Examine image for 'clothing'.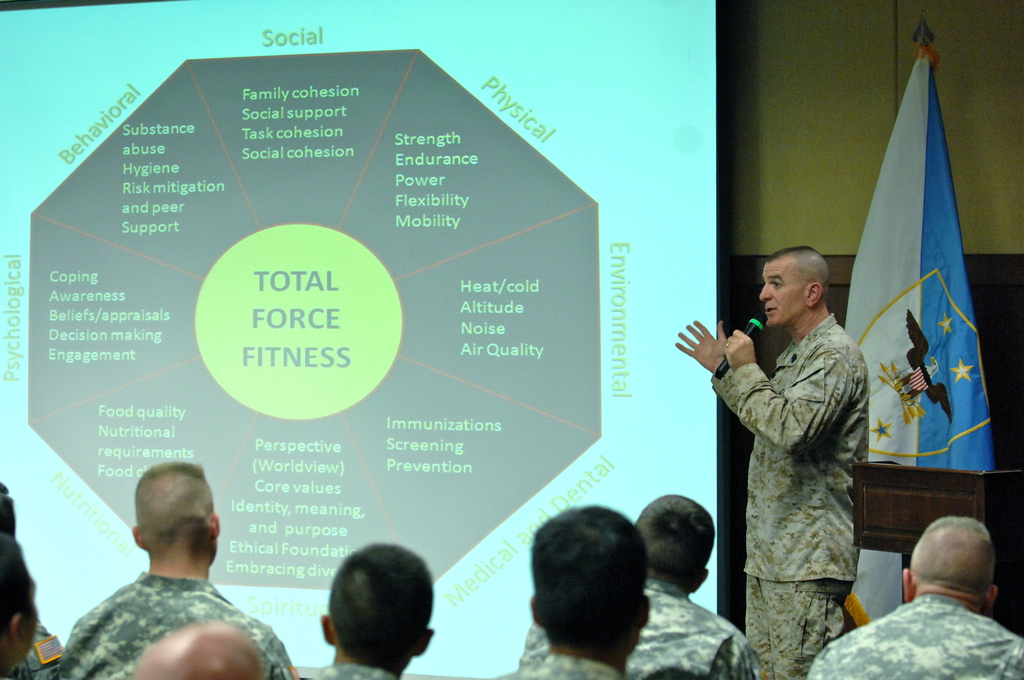
Examination result: 804, 592, 1023, 679.
